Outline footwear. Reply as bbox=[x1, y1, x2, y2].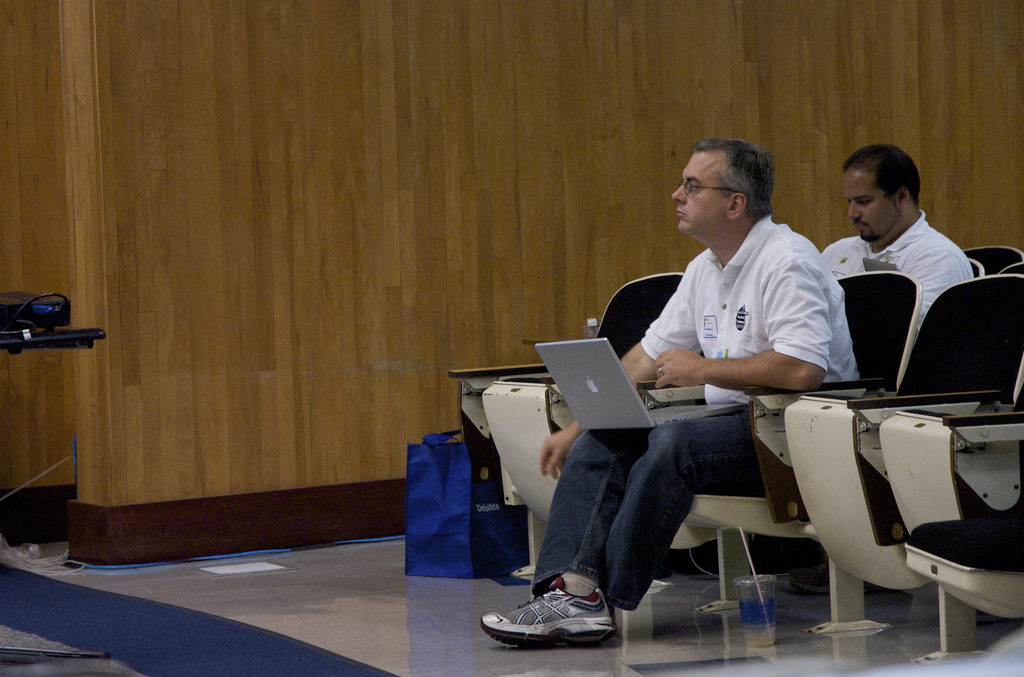
bbox=[484, 586, 631, 655].
